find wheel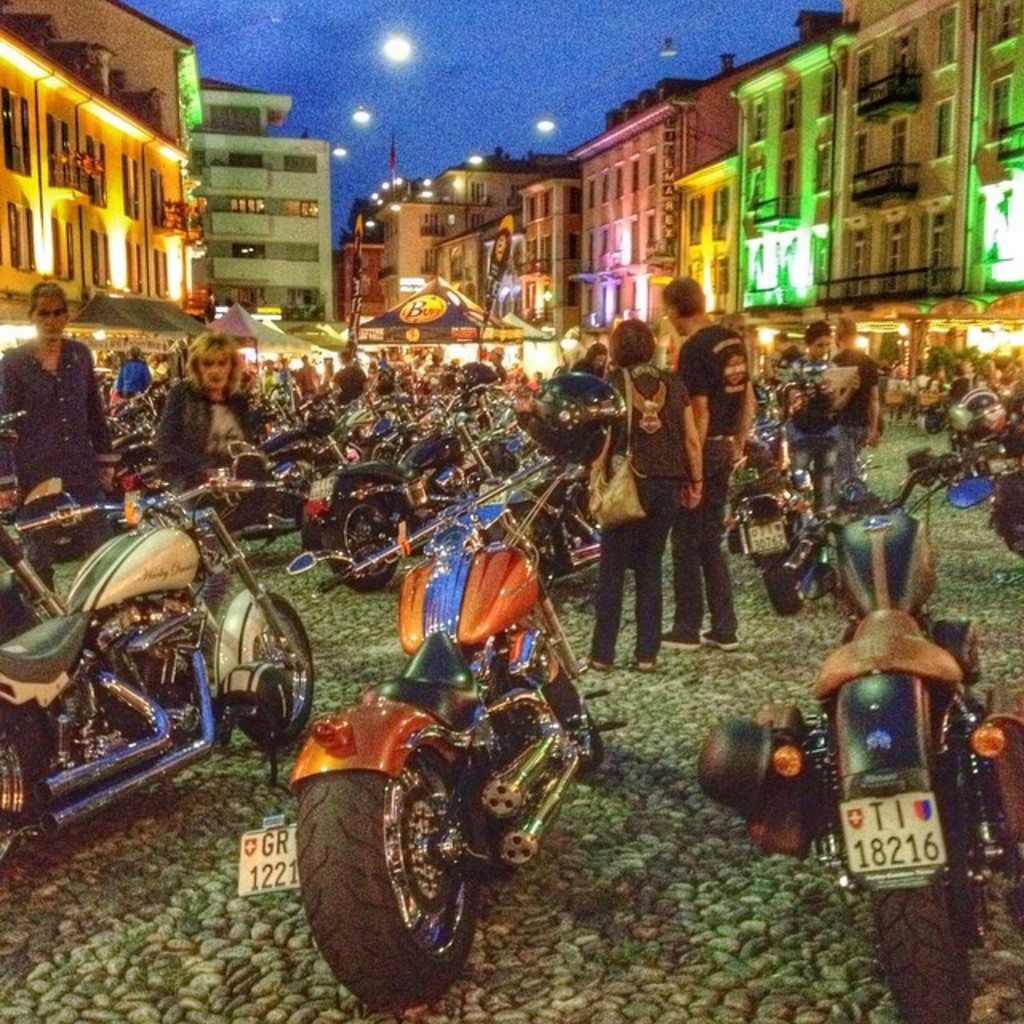
0, 710, 48, 875
